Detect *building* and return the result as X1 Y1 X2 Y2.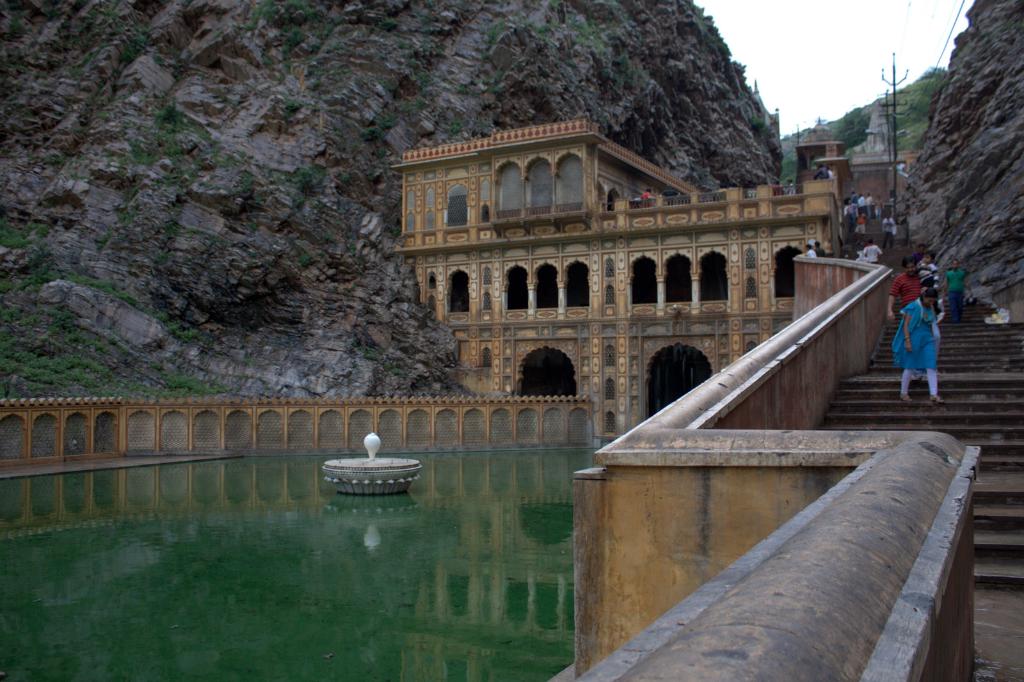
792 127 898 212.
